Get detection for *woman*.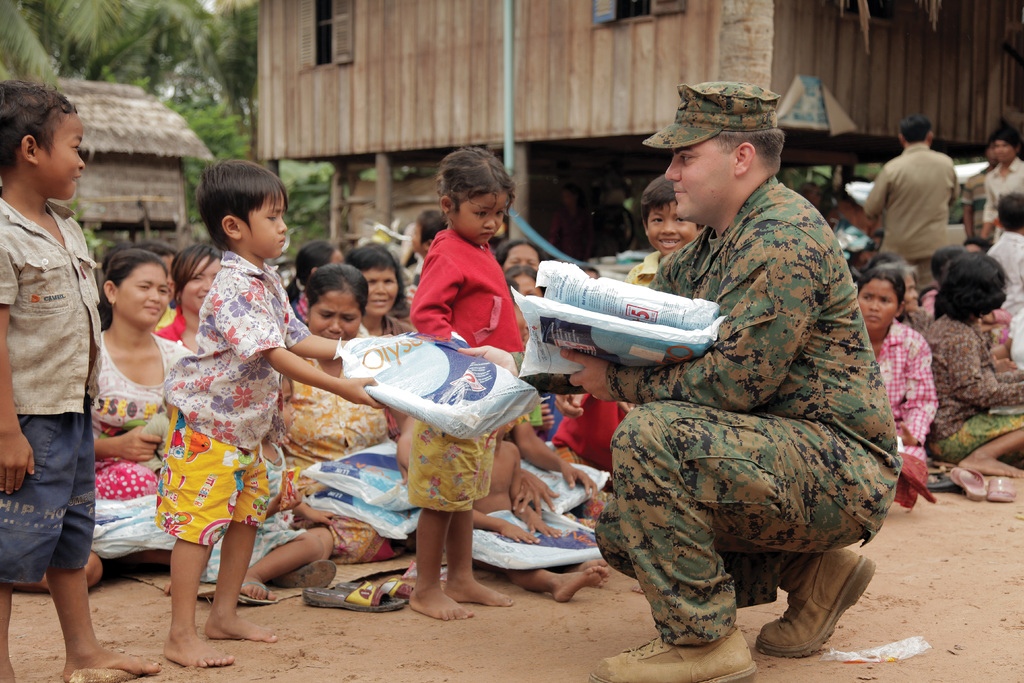
Detection: rect(852, 265, 936, 524).
